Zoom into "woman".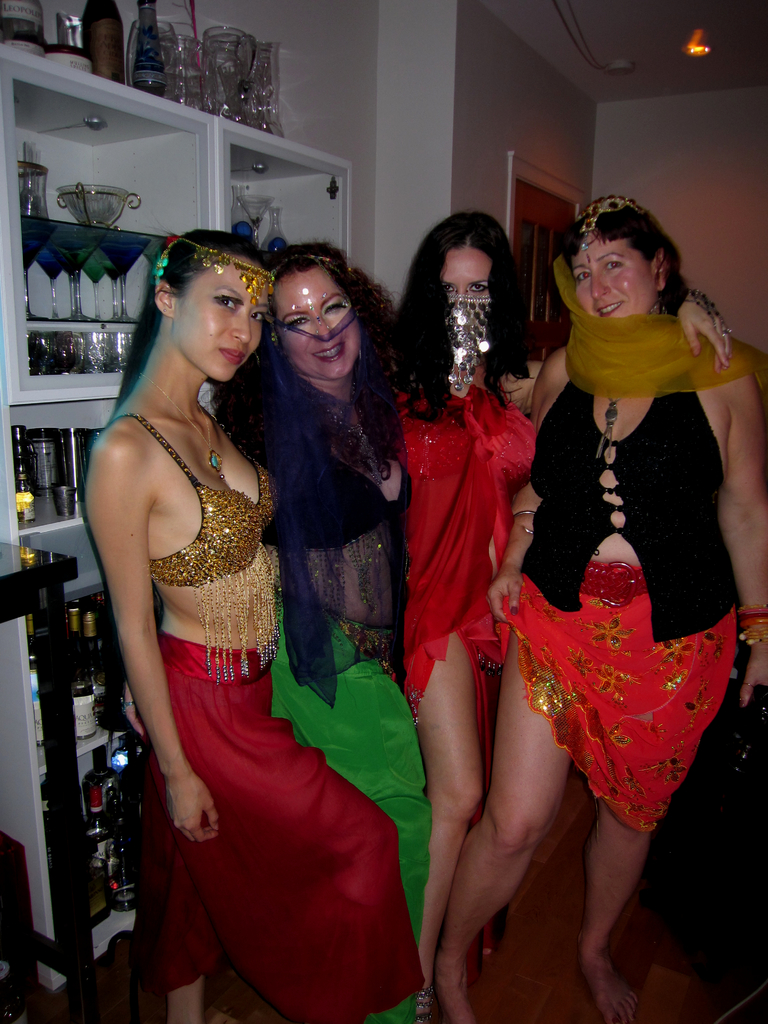
Zoom target: l=207, t=227, r=399, b=1023.
